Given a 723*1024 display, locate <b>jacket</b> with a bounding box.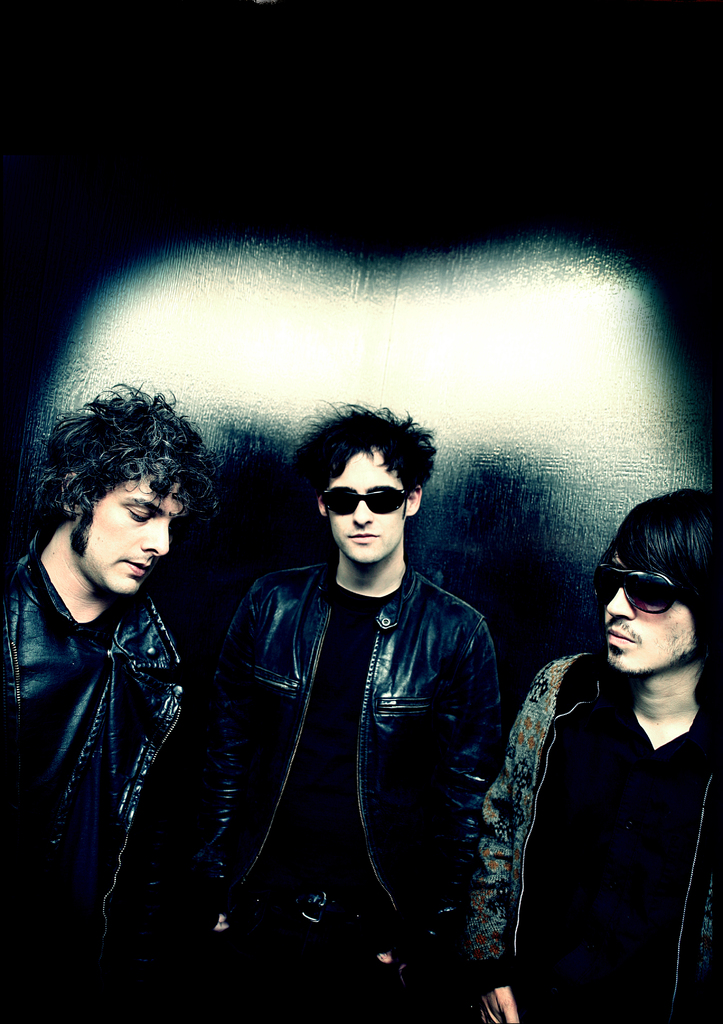
Located: region(208, 577, 504, 964).
